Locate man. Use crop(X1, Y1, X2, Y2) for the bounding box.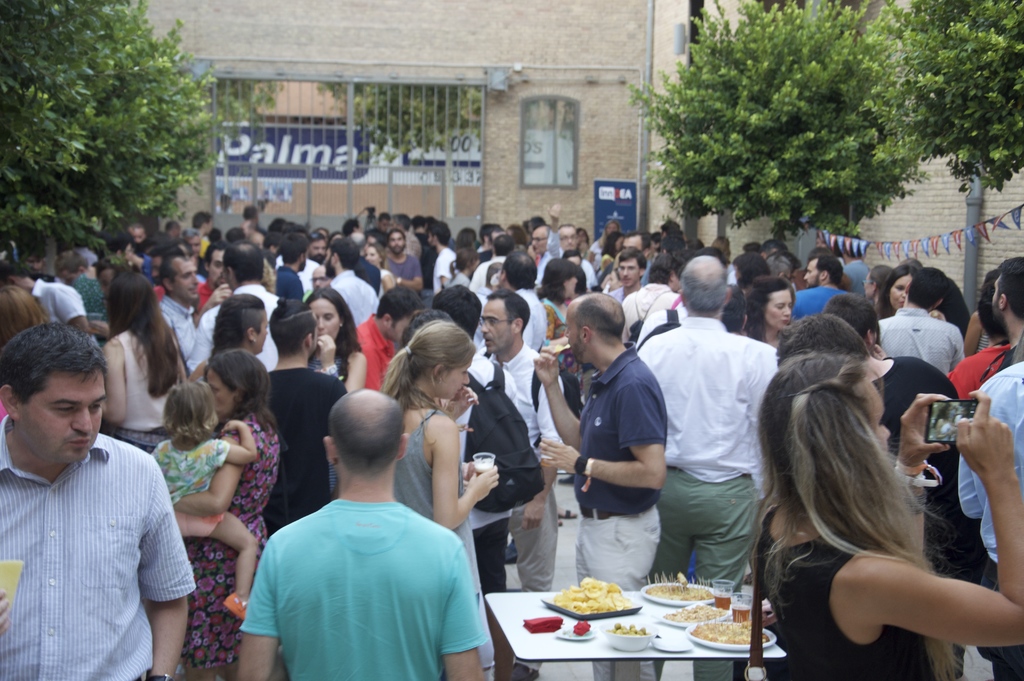
crop(264, 291, 355, 539).
